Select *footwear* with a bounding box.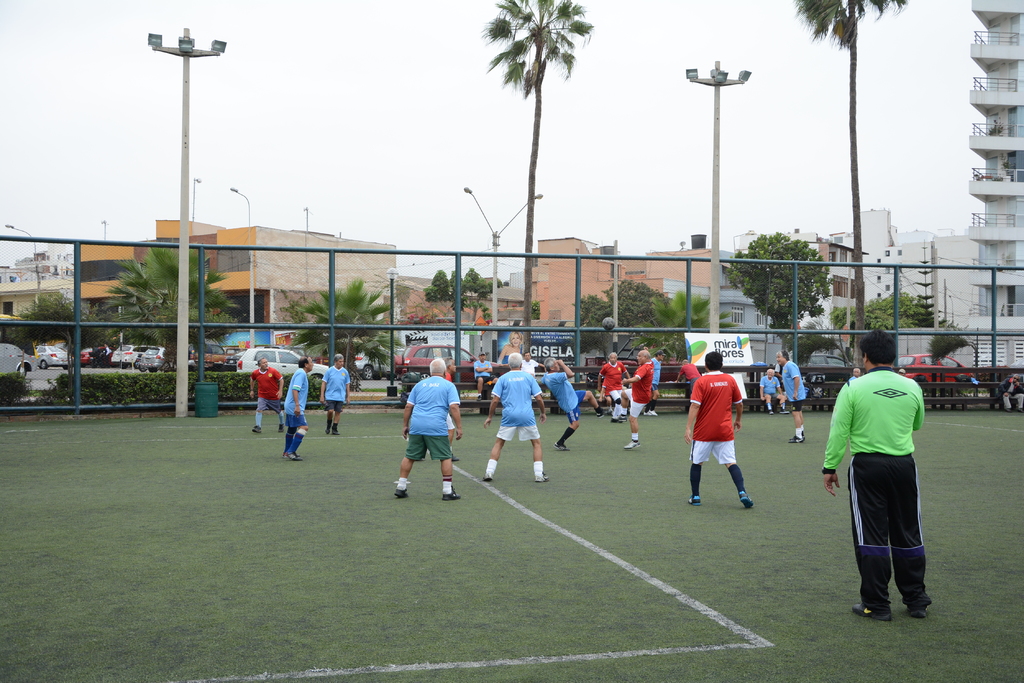
[left=327, top=423, right=340, bottom=435].
